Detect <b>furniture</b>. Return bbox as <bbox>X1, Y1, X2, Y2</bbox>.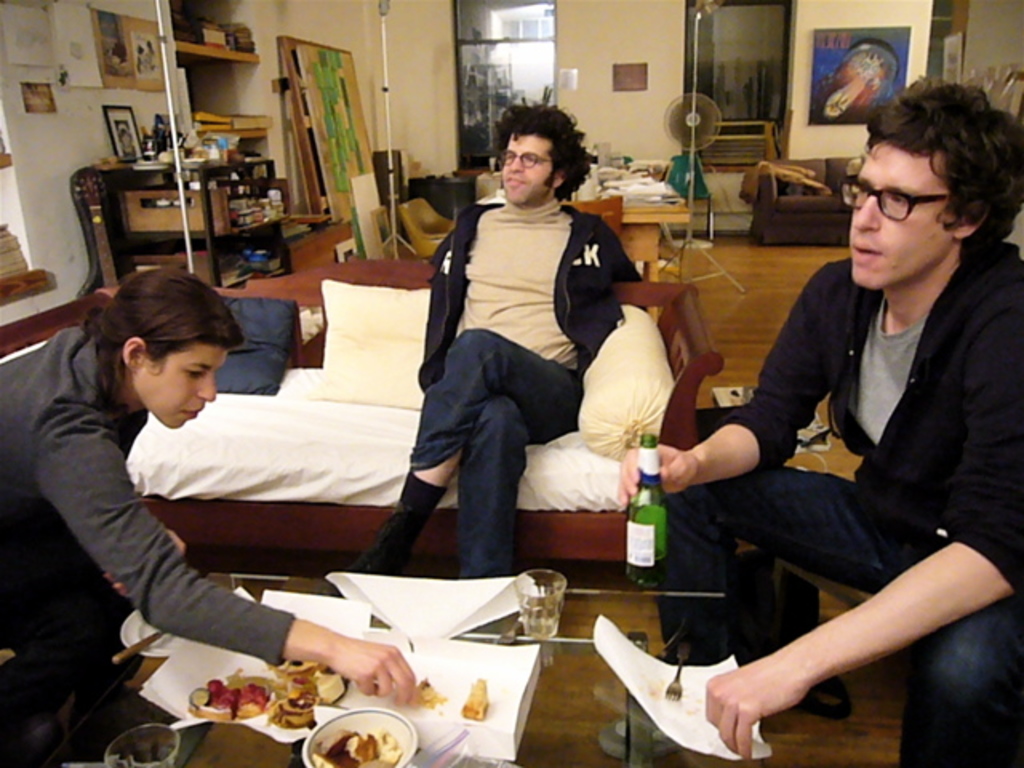
<bbox>558, 190, 622, 234</bbox>.
